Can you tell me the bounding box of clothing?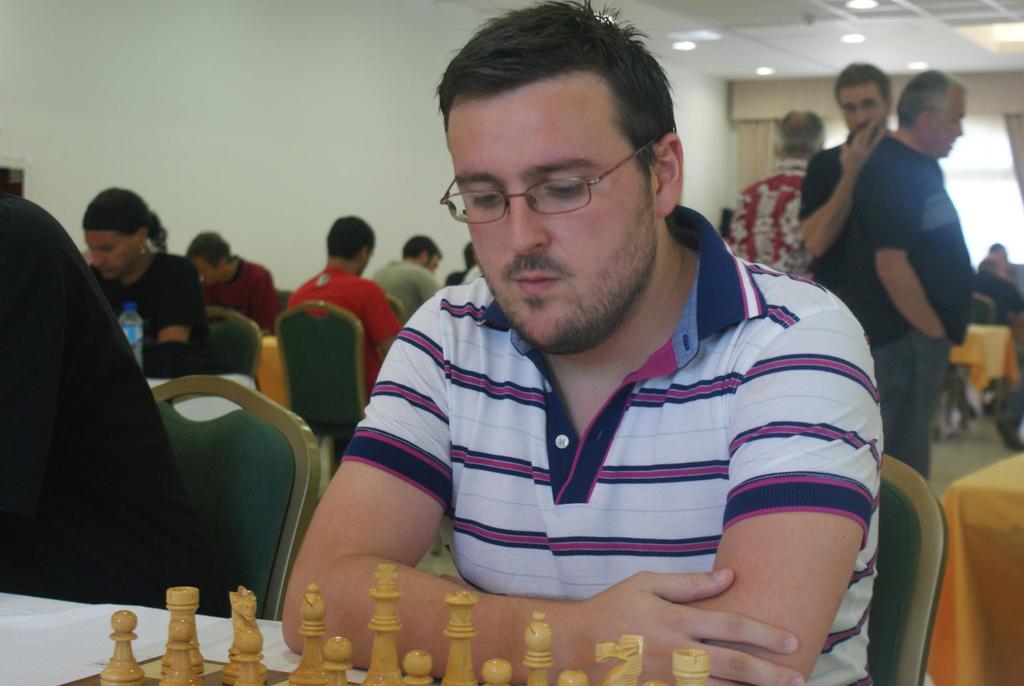
pyautogui.locateOnScreen(372, 256, 434, 322).
